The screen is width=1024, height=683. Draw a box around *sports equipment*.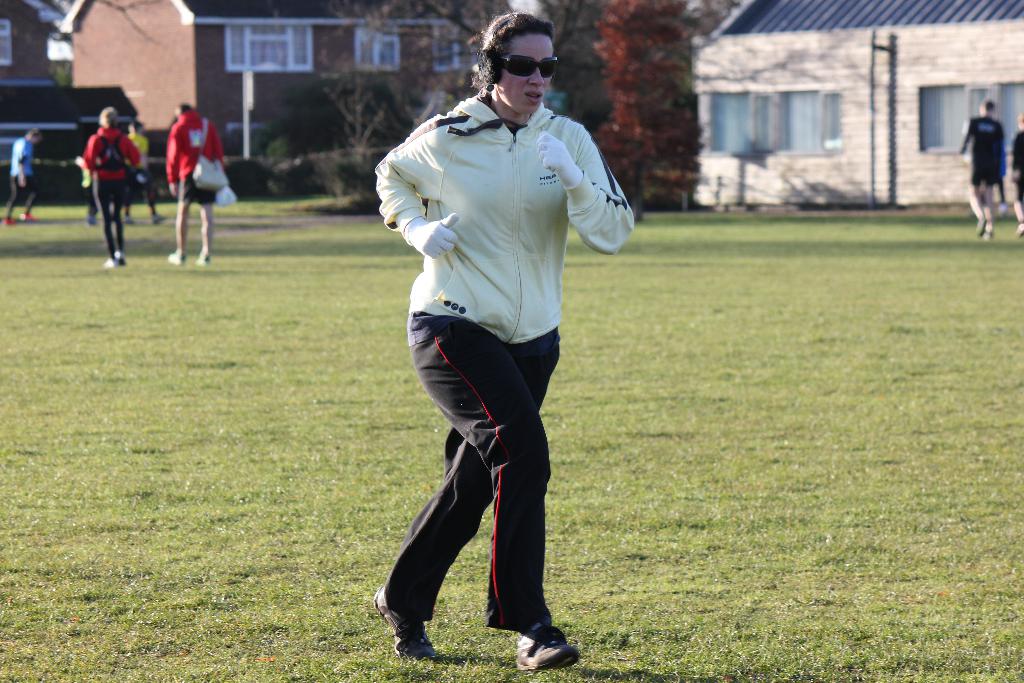
BBox(148, 213, 167, 229).
